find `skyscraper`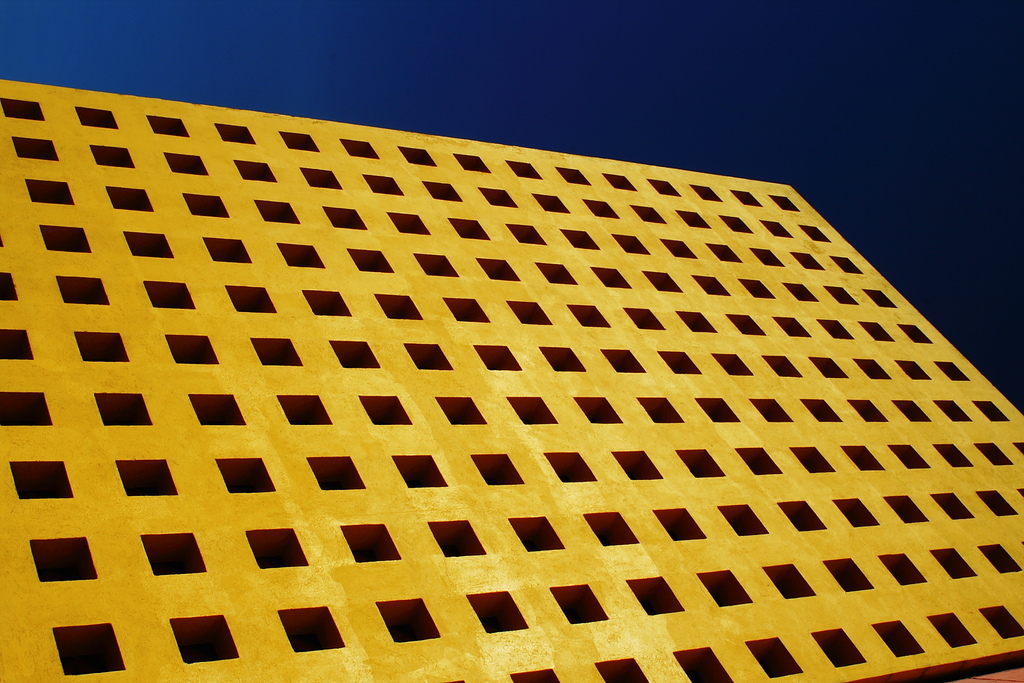
x1=0, y1=77, x2=1023, y2=682
